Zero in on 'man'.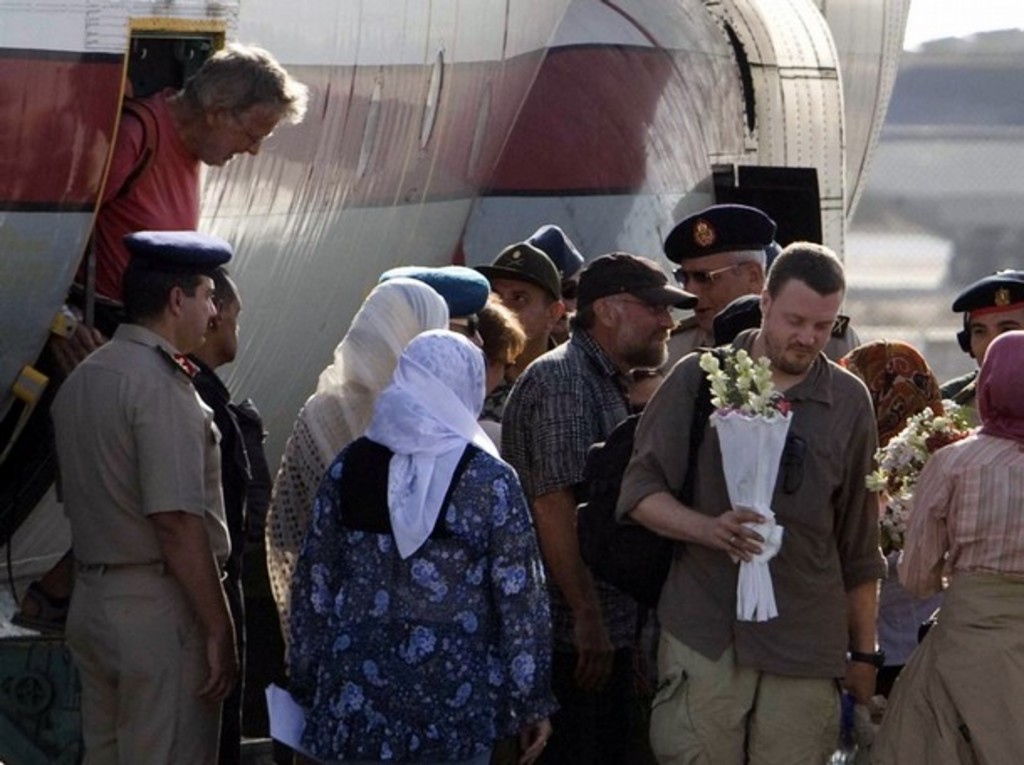
Zeroed in: [64, 40, 327, 349].
